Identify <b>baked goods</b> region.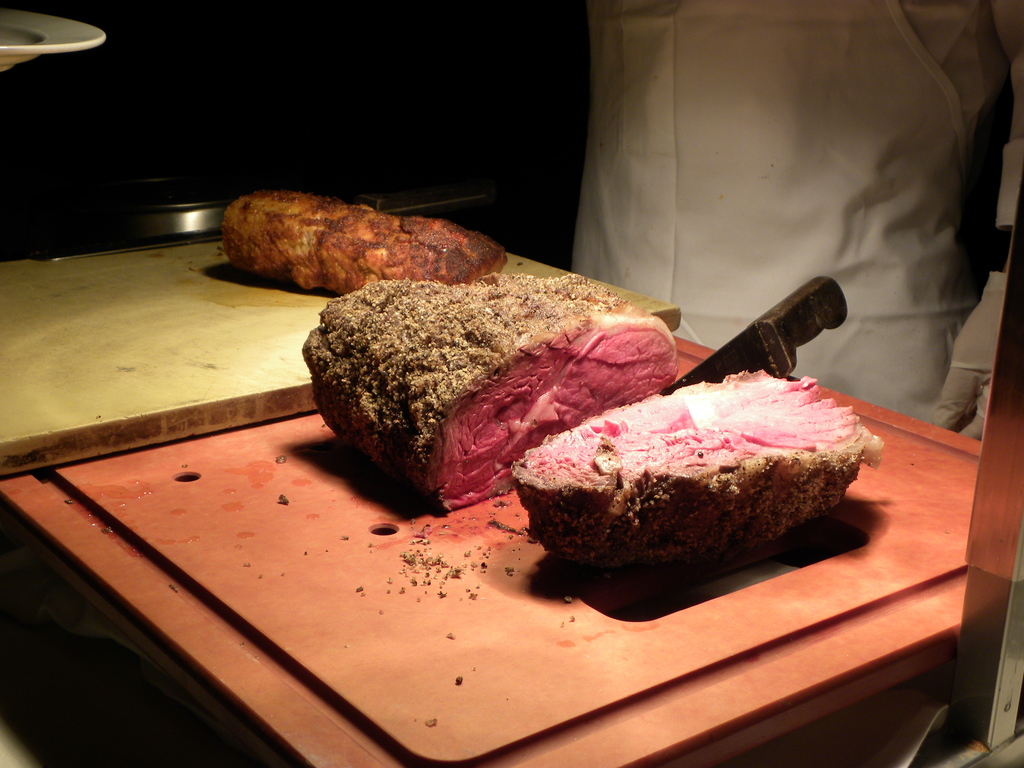
Region: box=[219, 188, 510, 298].
